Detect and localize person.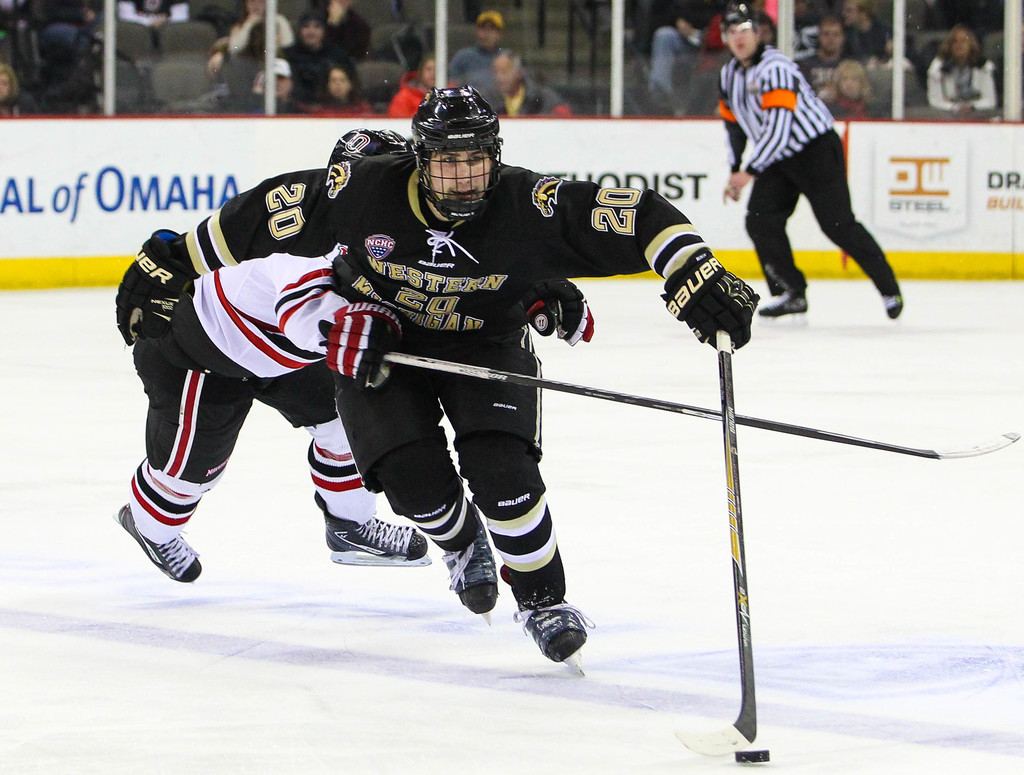
Localized at bbox=(824, 61, 872, 120).
